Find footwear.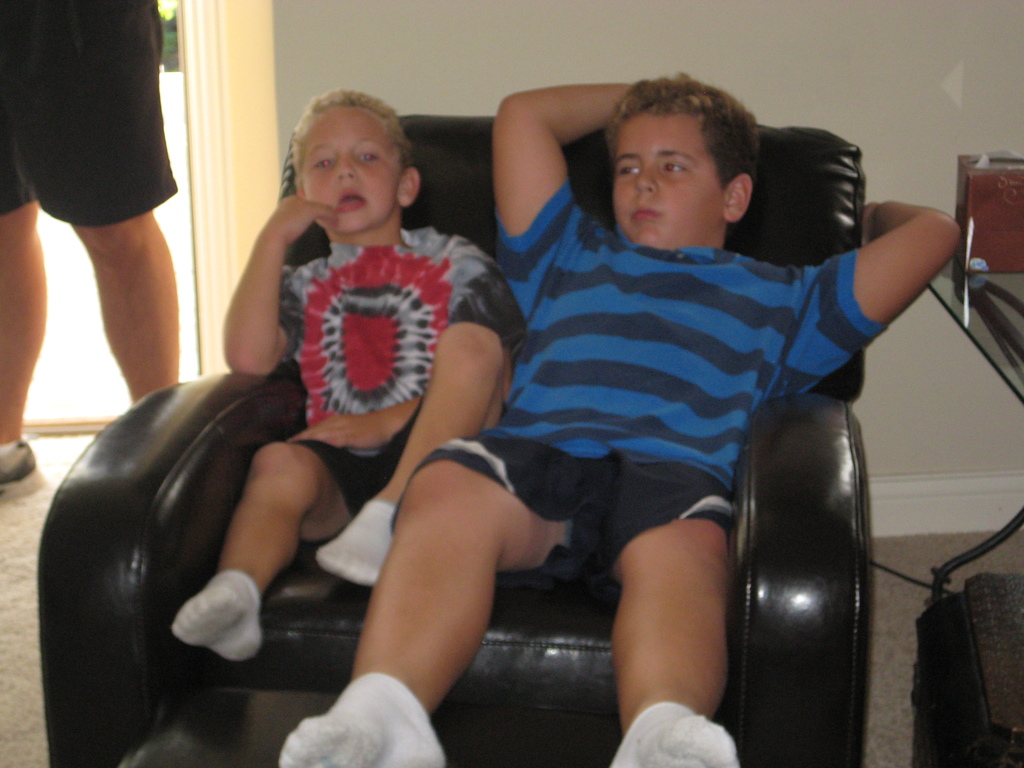
[x1=0, y1=429, x2=49, y2=506].
